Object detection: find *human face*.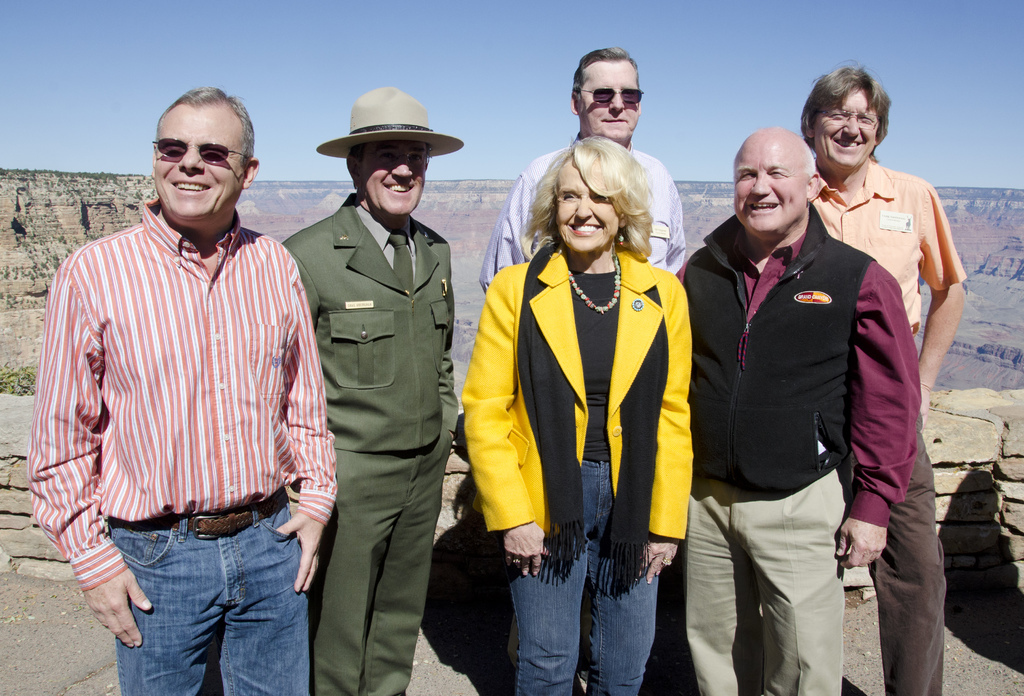
select_region(572, 58, 637, 147).
